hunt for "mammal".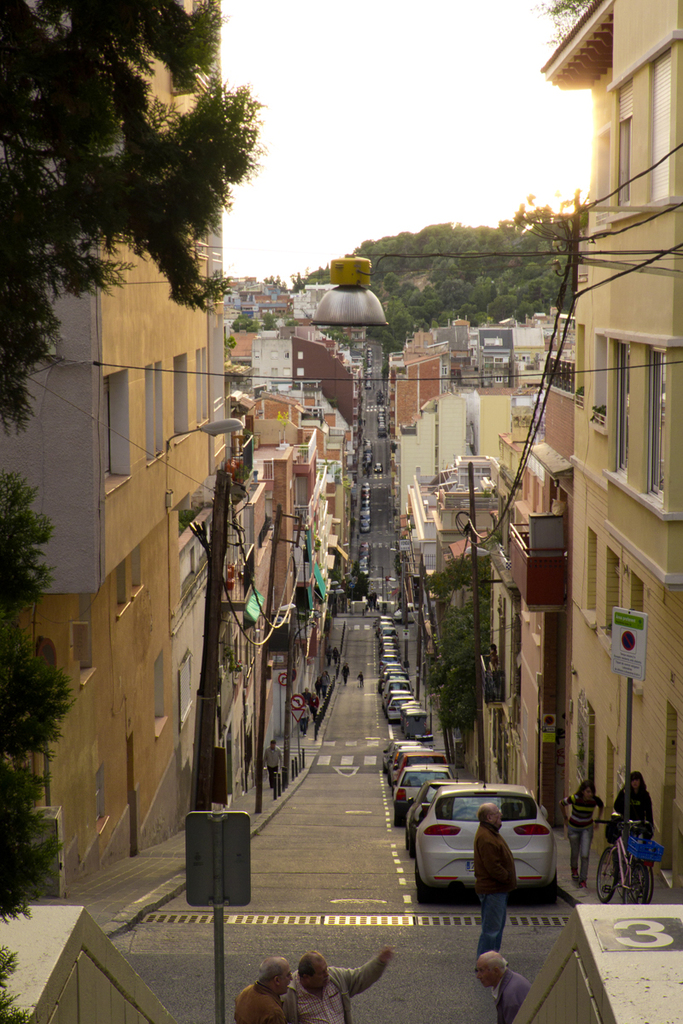
Hunted down at box=[339, 663, 350, 682].
